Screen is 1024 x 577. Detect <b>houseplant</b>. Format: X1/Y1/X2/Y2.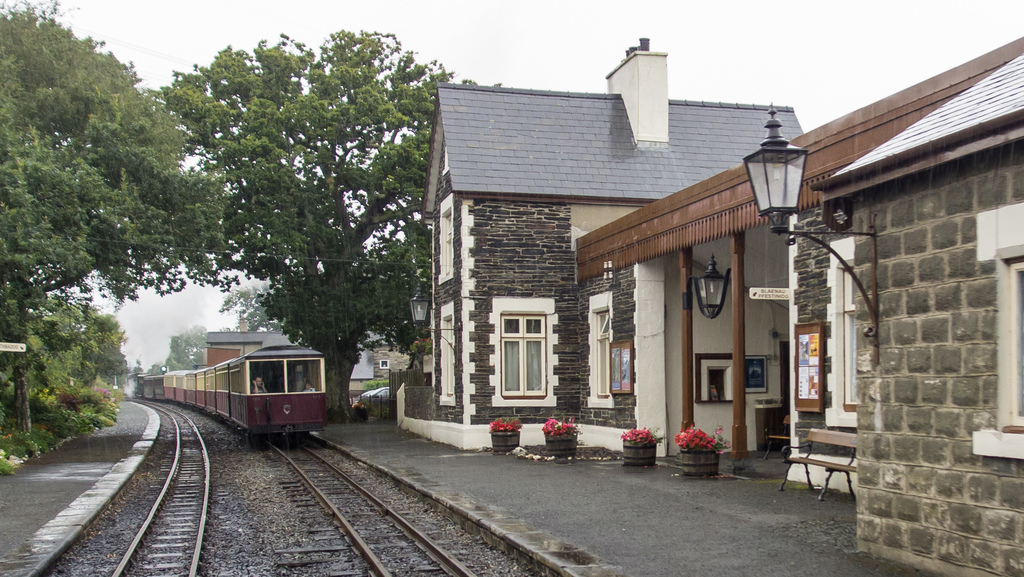
671/423/728/473.
